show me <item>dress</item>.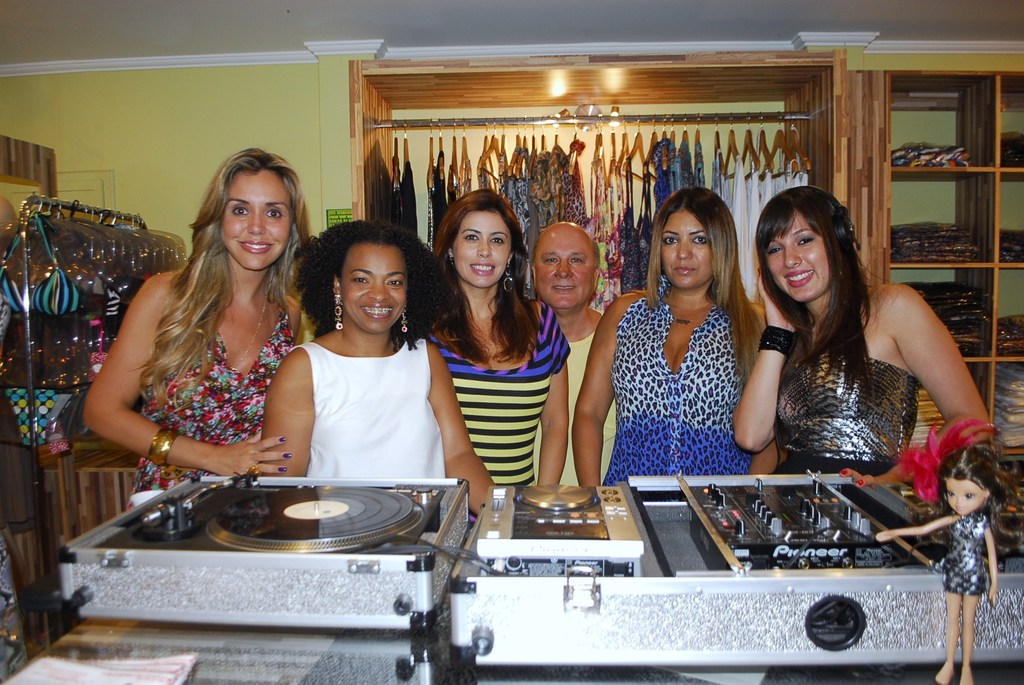
<item>dress</item> is here: [430,300,569,485].
